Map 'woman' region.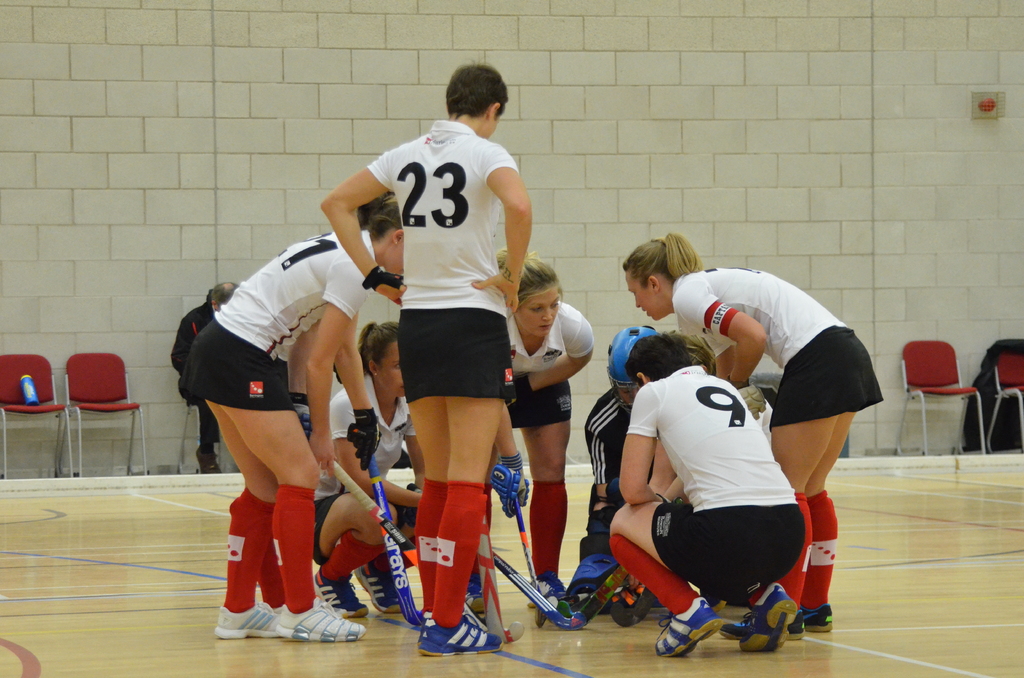
Mapped to <bbox>187, 193, 407, 637</bbox>.
